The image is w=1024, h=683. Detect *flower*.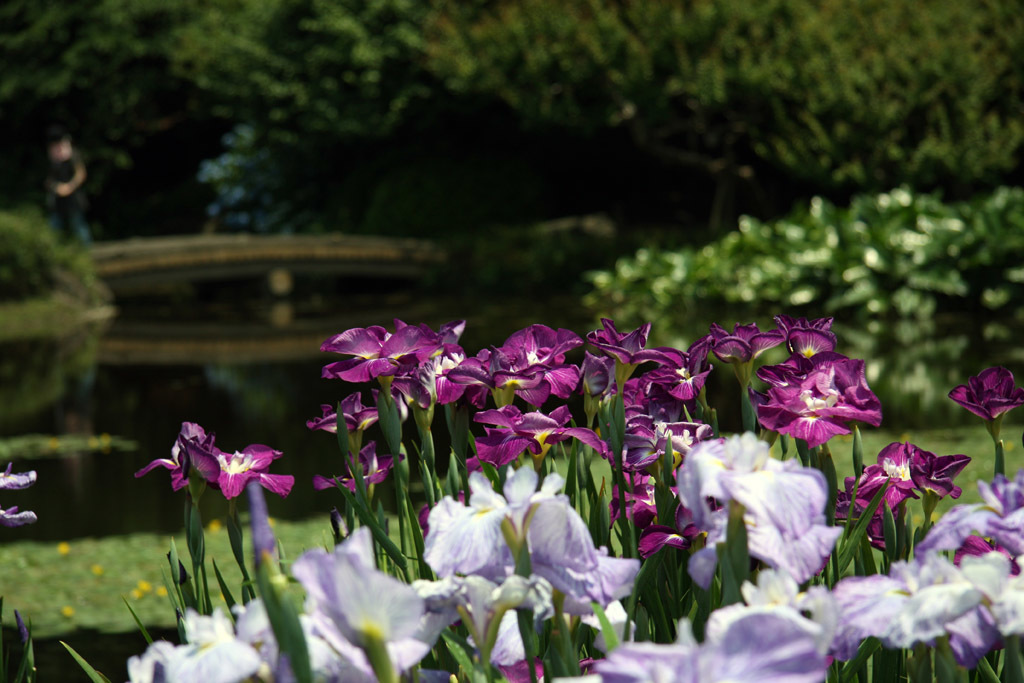
Detection: x1=954 y1=548 x2=1023 y2=656.
